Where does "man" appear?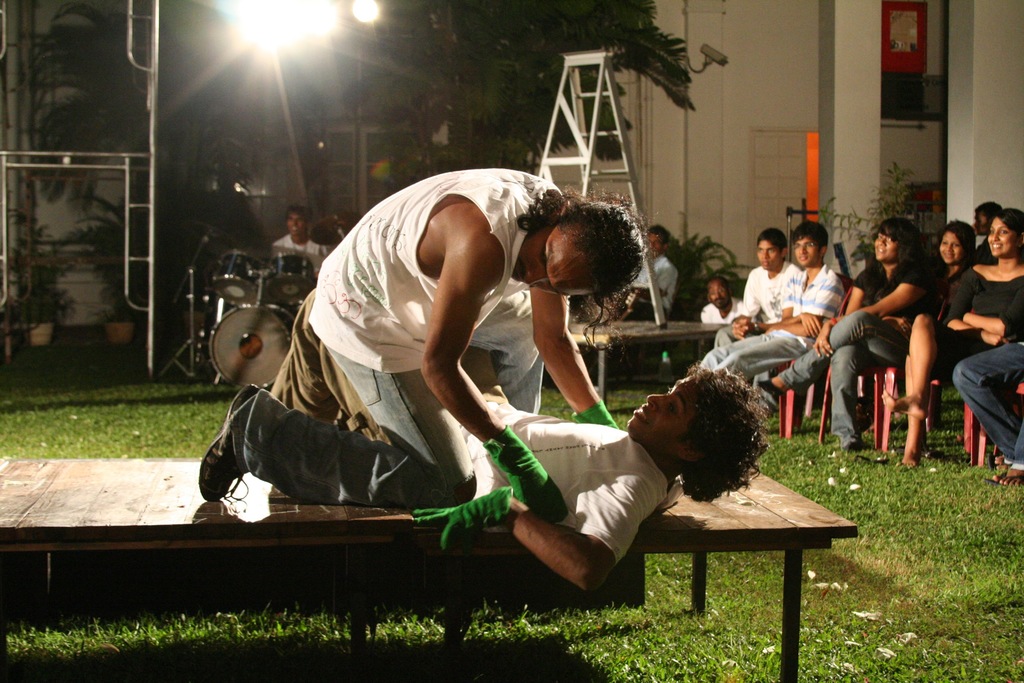
Appears at [left=700, top=220, right=840, bottom=388].
